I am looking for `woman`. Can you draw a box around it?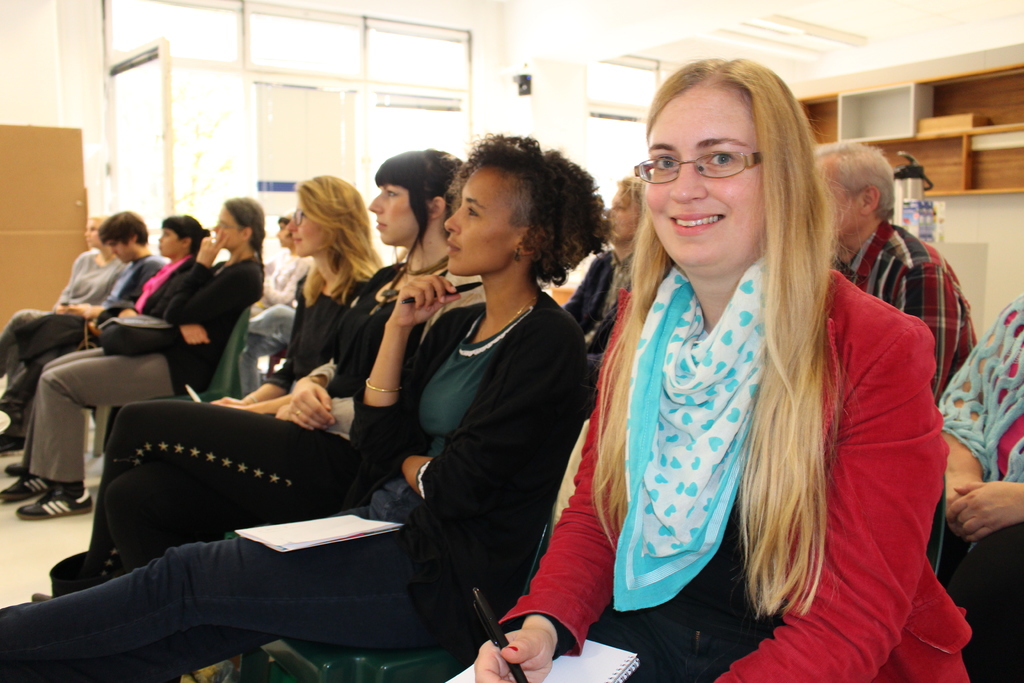
Sure, the bounding box is (532,83,934,681).
